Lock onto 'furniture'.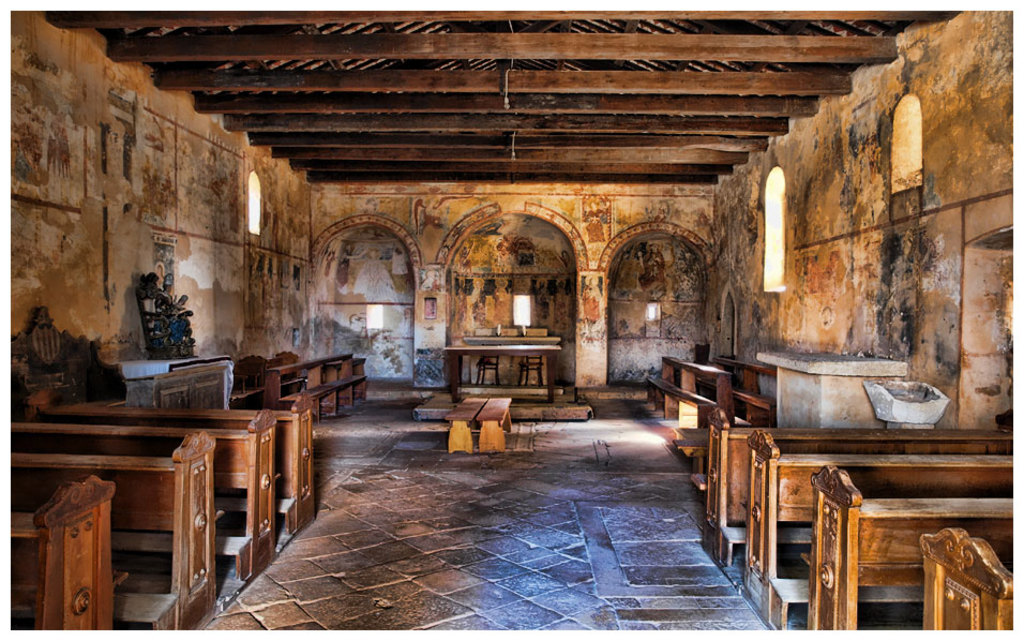
Locked: (476, 341, 502, 384).
